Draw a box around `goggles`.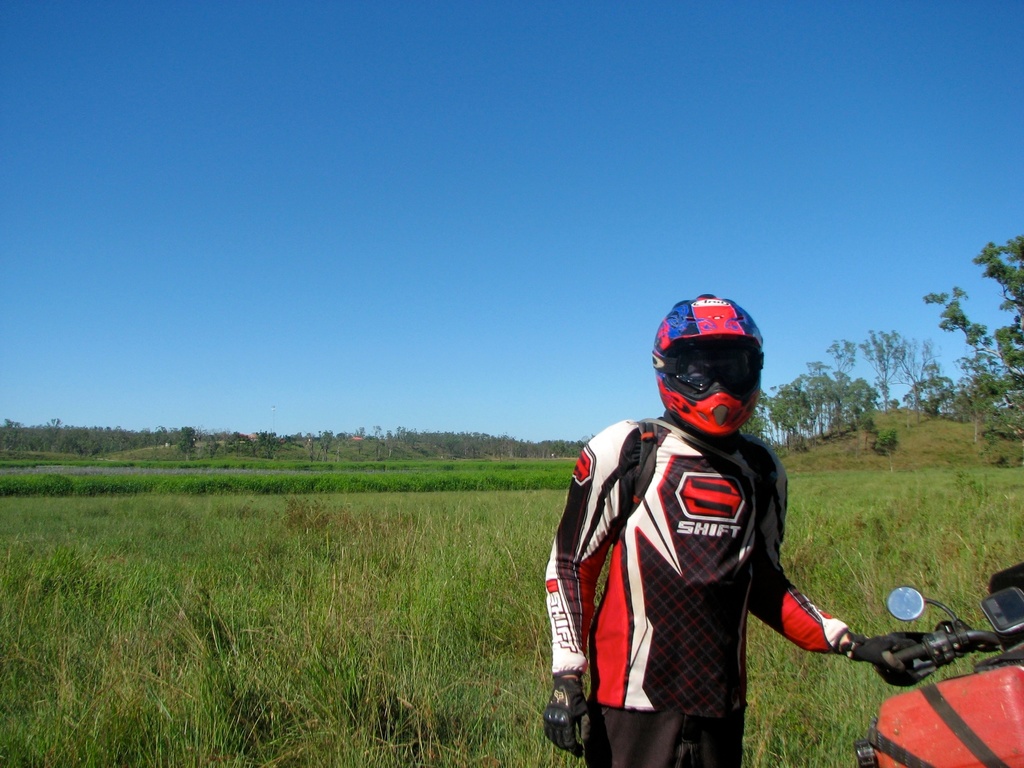
bbox=(646, 348, 763, 387).
